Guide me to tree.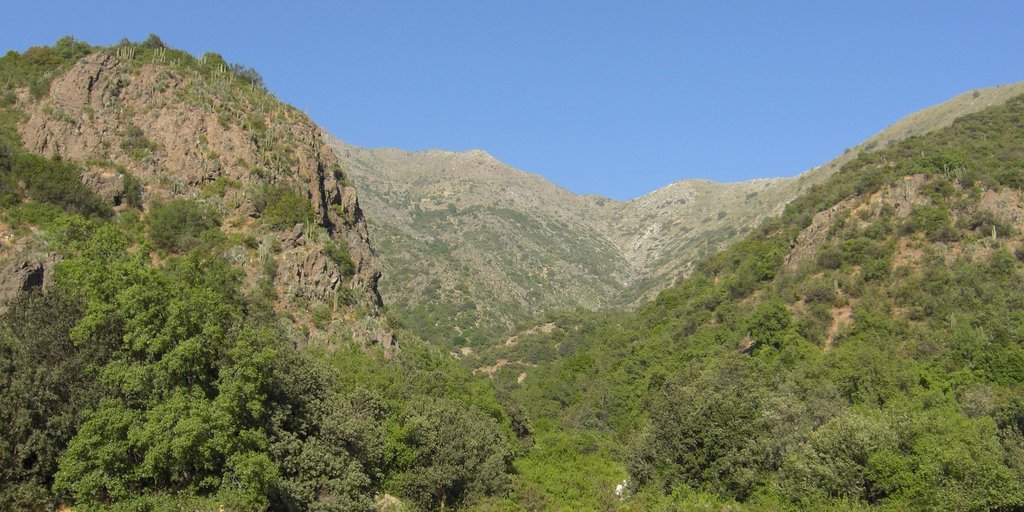
Guidance: [4, 273, 75, 511].
